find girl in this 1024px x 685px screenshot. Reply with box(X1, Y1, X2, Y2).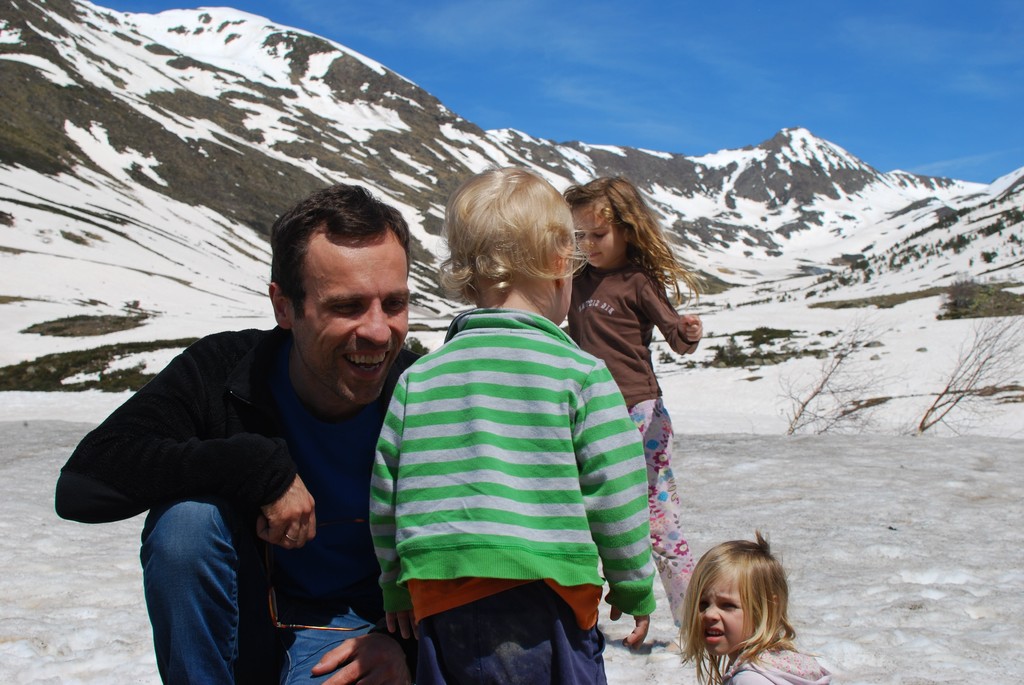
box(566, 178, 704, 622).
